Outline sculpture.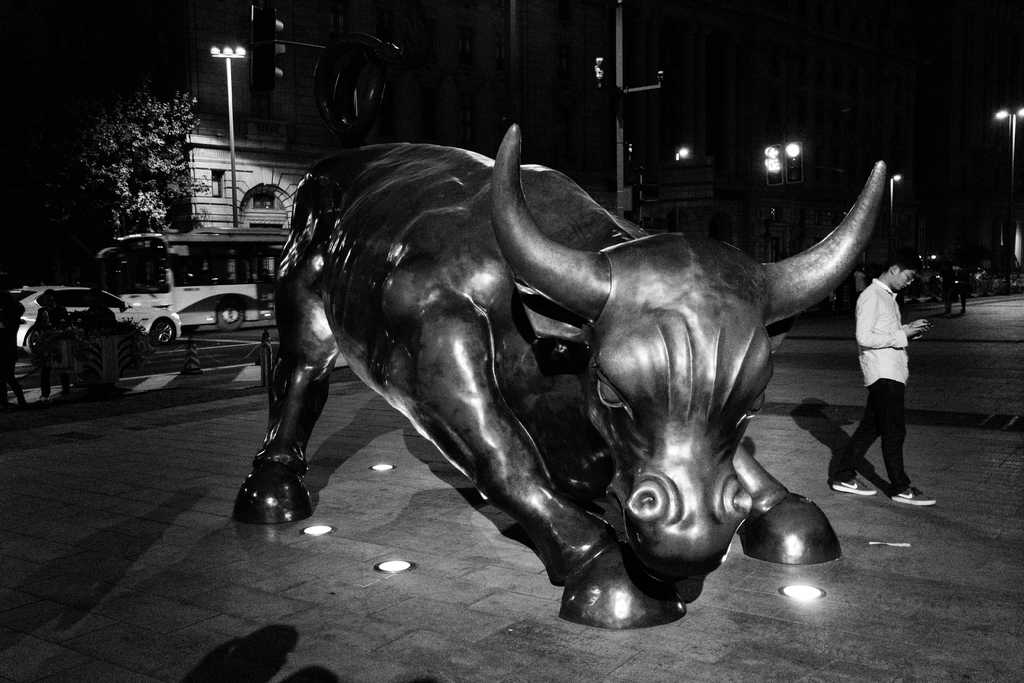
Outline: {"x1": 236, "y1": 163, "x2": 886, "y2": 620}.
